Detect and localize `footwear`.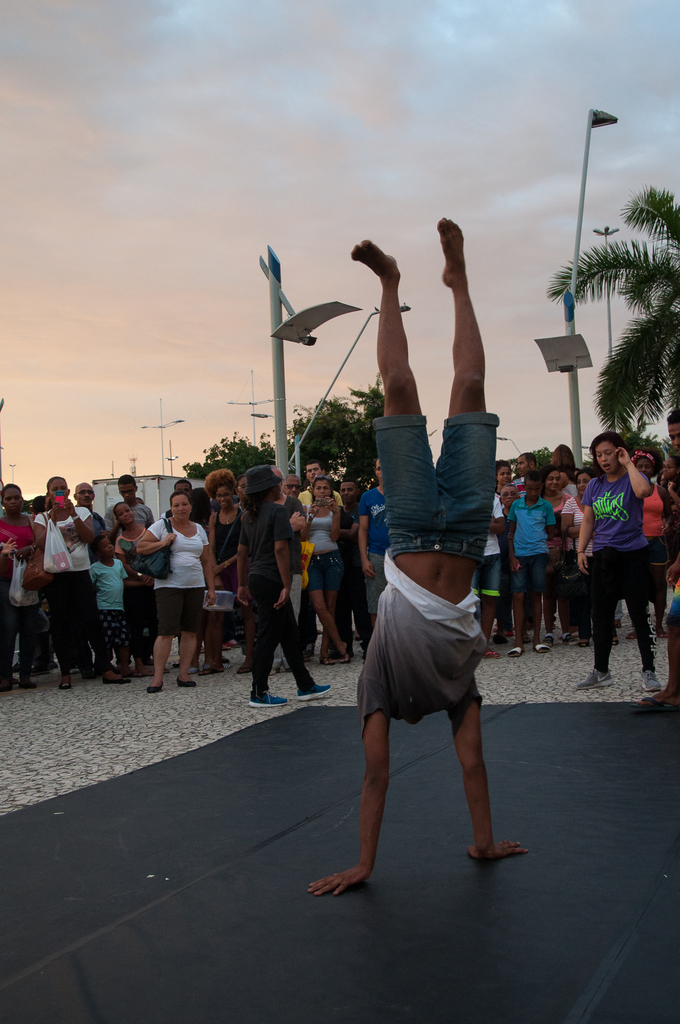
Localized at region(137, 660, 154, 668).
